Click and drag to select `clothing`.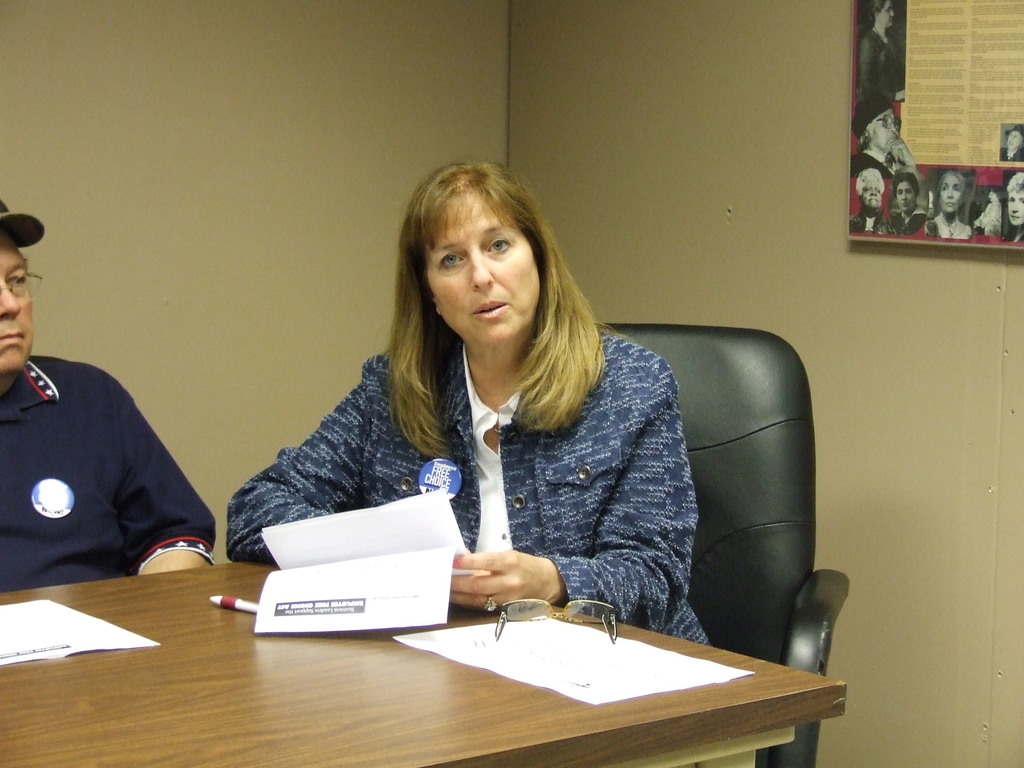
Selection: [left=890, top=204, right=926, bottom=233].
